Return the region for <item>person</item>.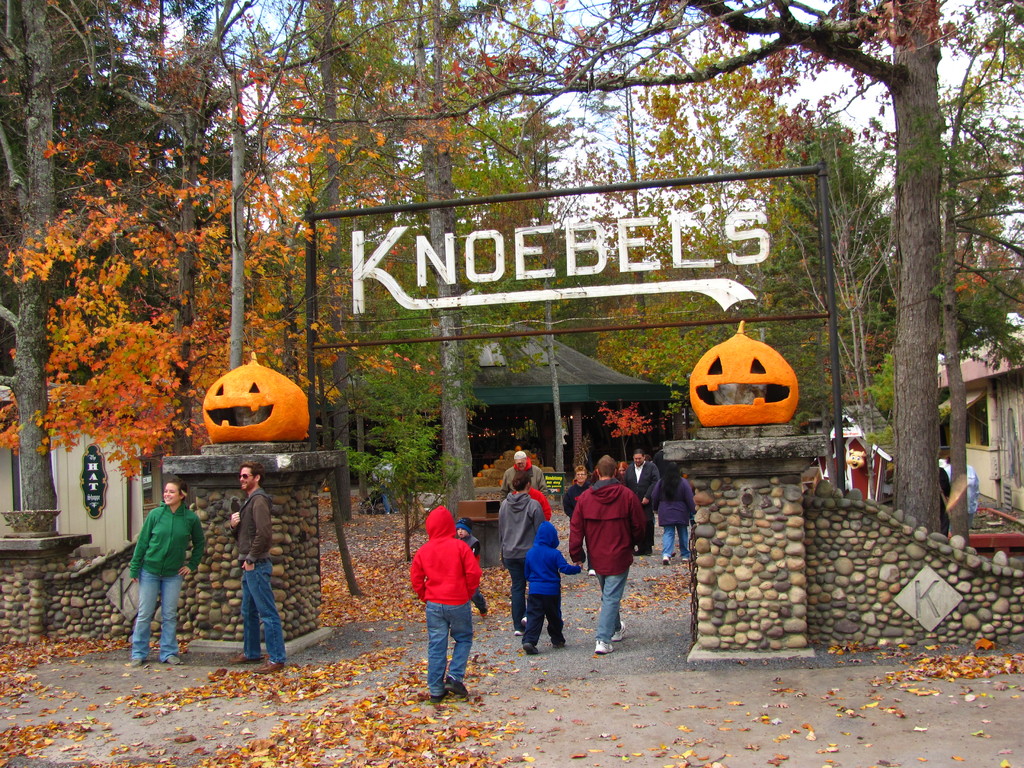
(577, 455, 650, 651).
